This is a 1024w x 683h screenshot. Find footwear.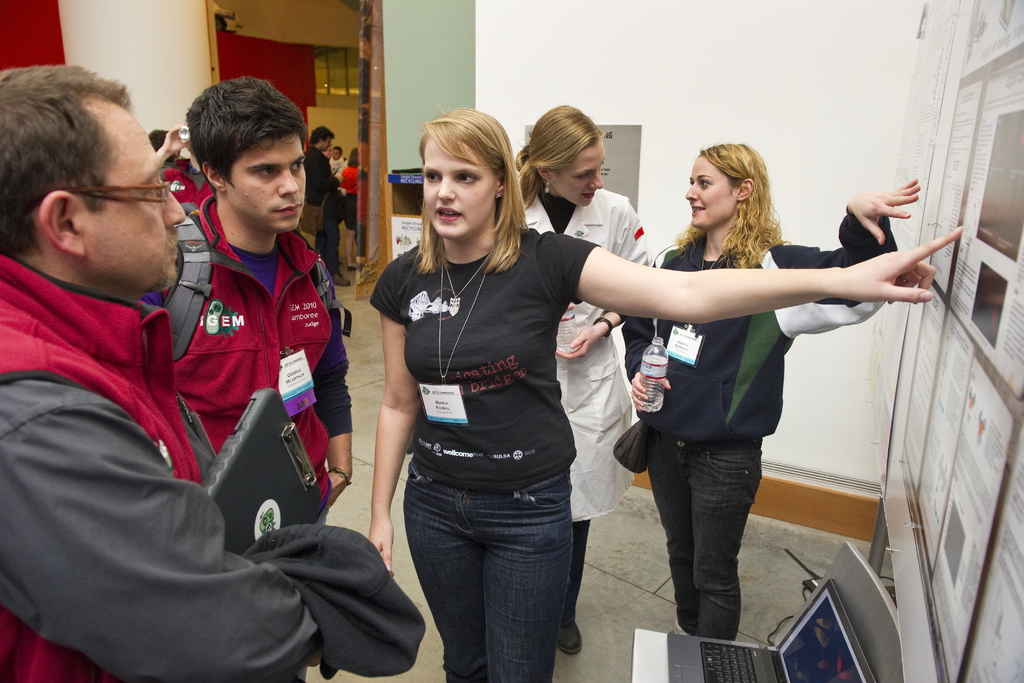
Bounding box: left=348, top=263, right=357, bottom=272.
